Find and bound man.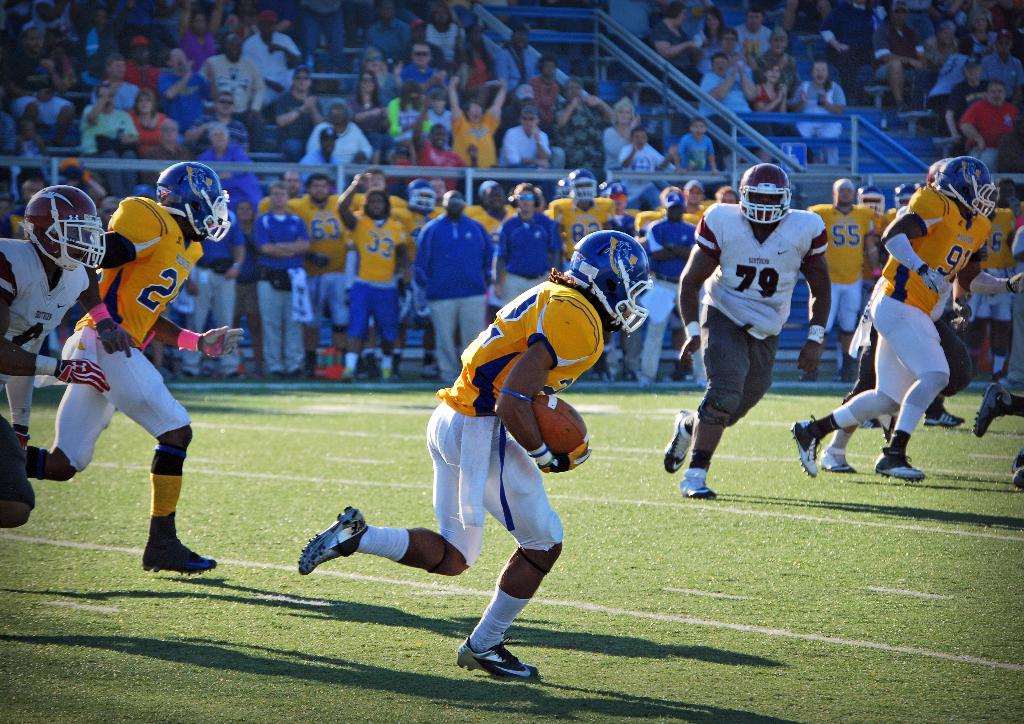
Bound: {"left": 0, "top": 183, "right": 102, "bottom": 529}.
